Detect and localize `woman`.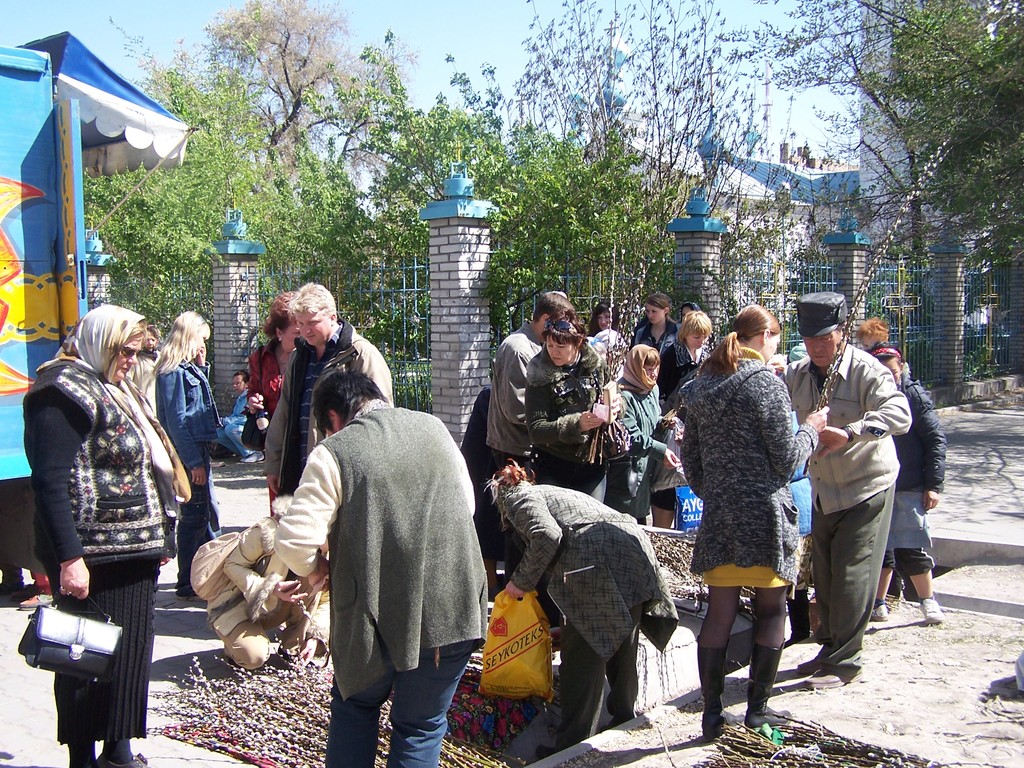
Localized at crop(19, 304, 186, 767).
